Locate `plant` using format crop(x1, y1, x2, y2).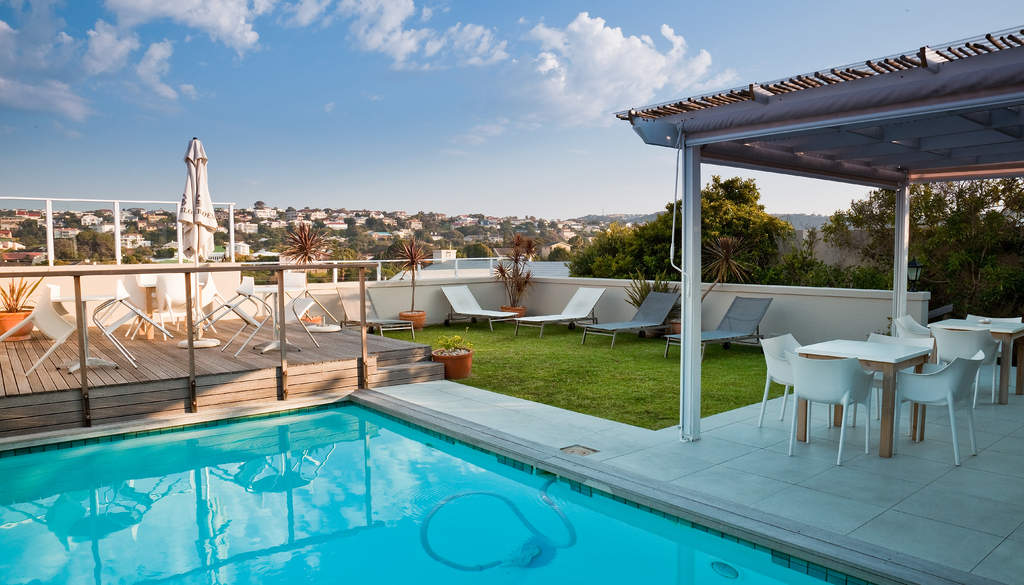
crop(439, 333, 476, 351).
